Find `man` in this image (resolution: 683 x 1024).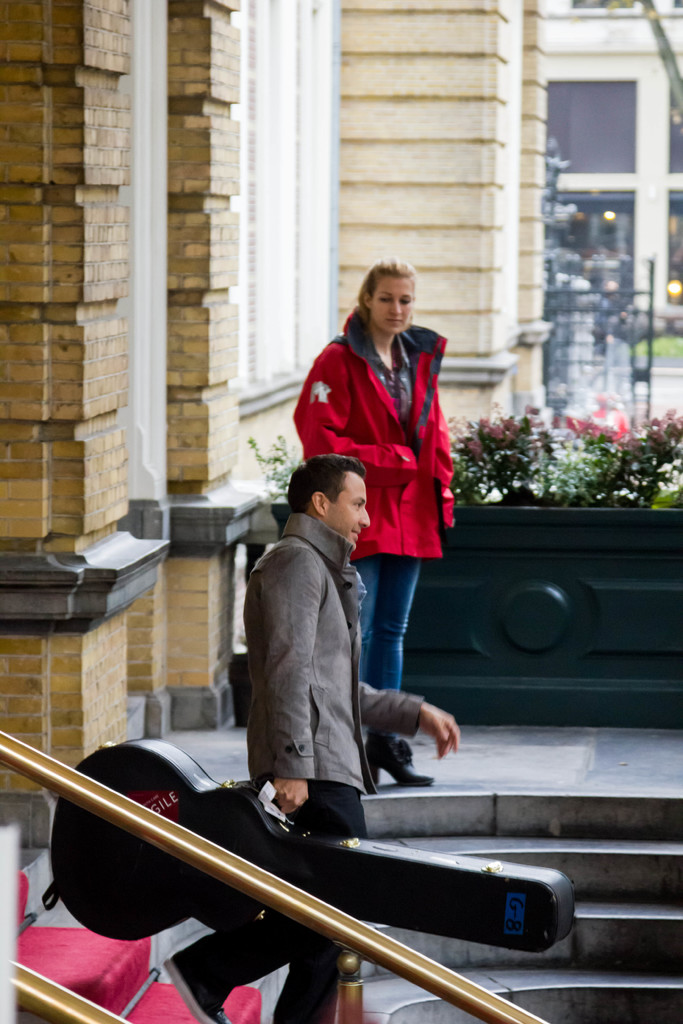
x1=165, y1=452, x2=459, y2=1023.
